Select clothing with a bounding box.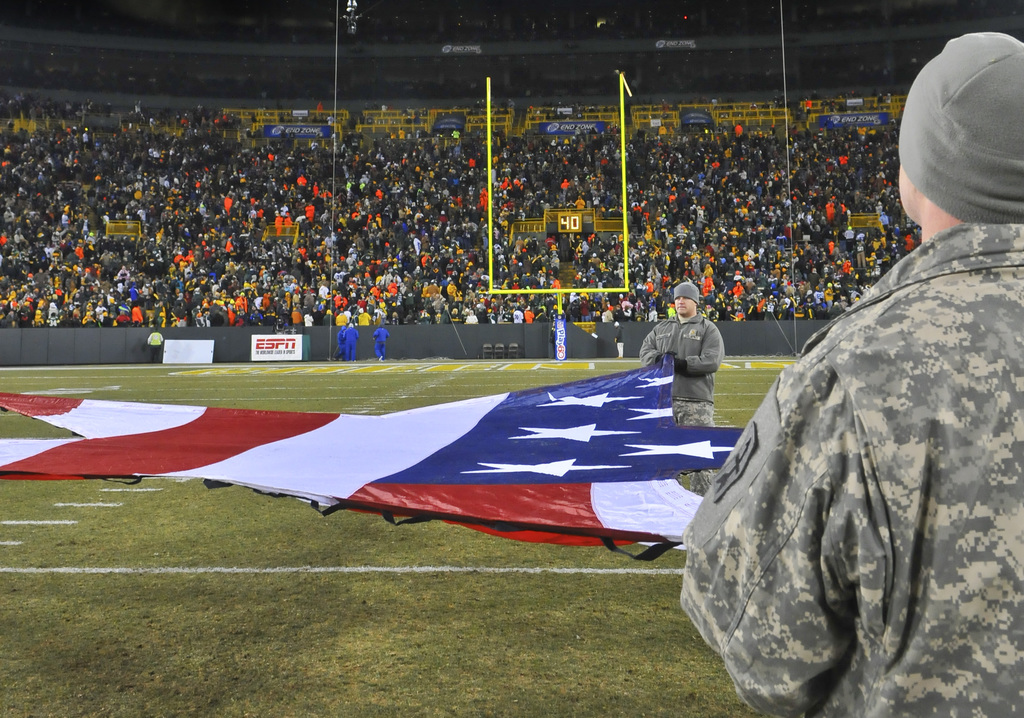
x1=824, y1=284, x2=833, y2=299.
